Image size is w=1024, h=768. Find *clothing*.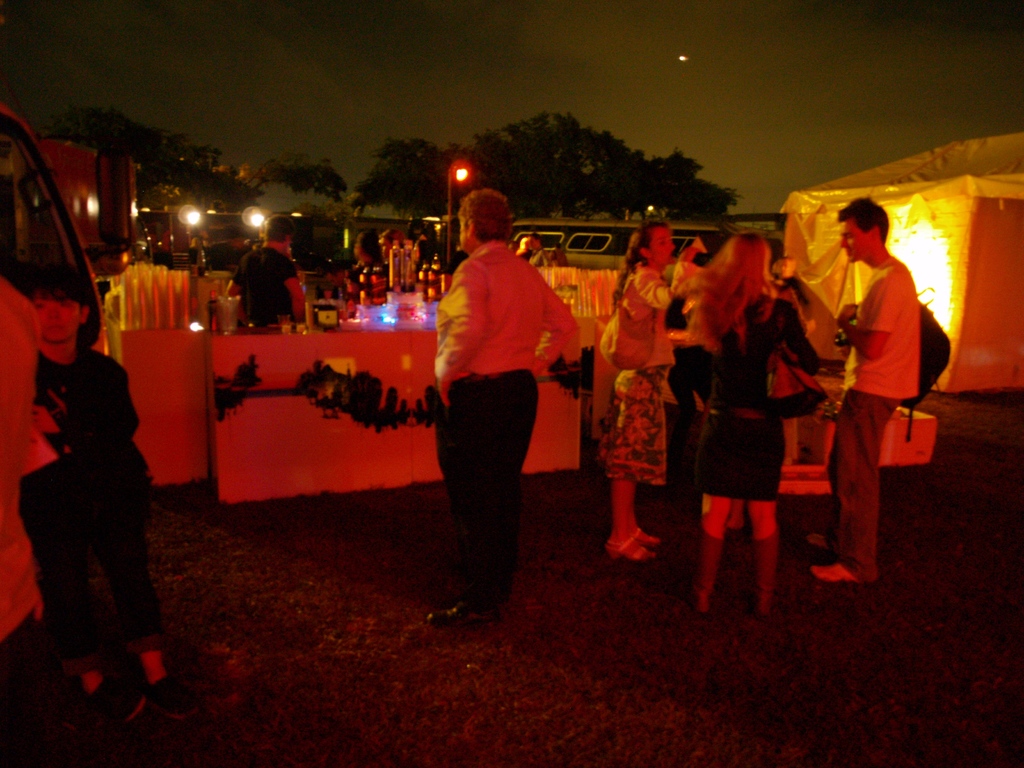
select_region(329, 263, 364, 301).
